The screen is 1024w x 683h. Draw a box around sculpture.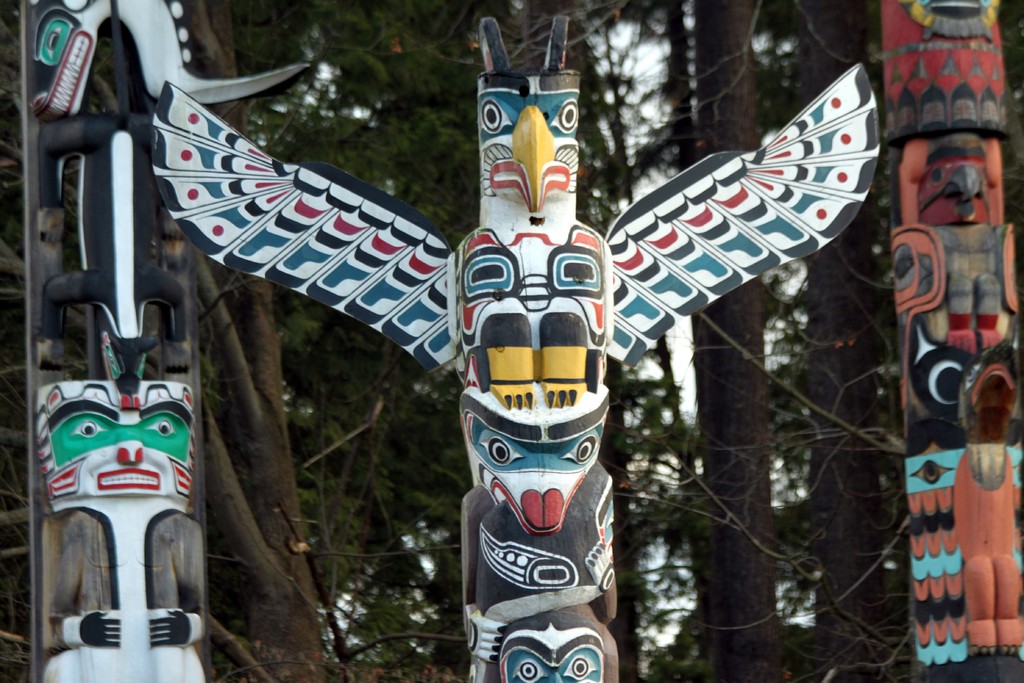
[26,0,314,682].
